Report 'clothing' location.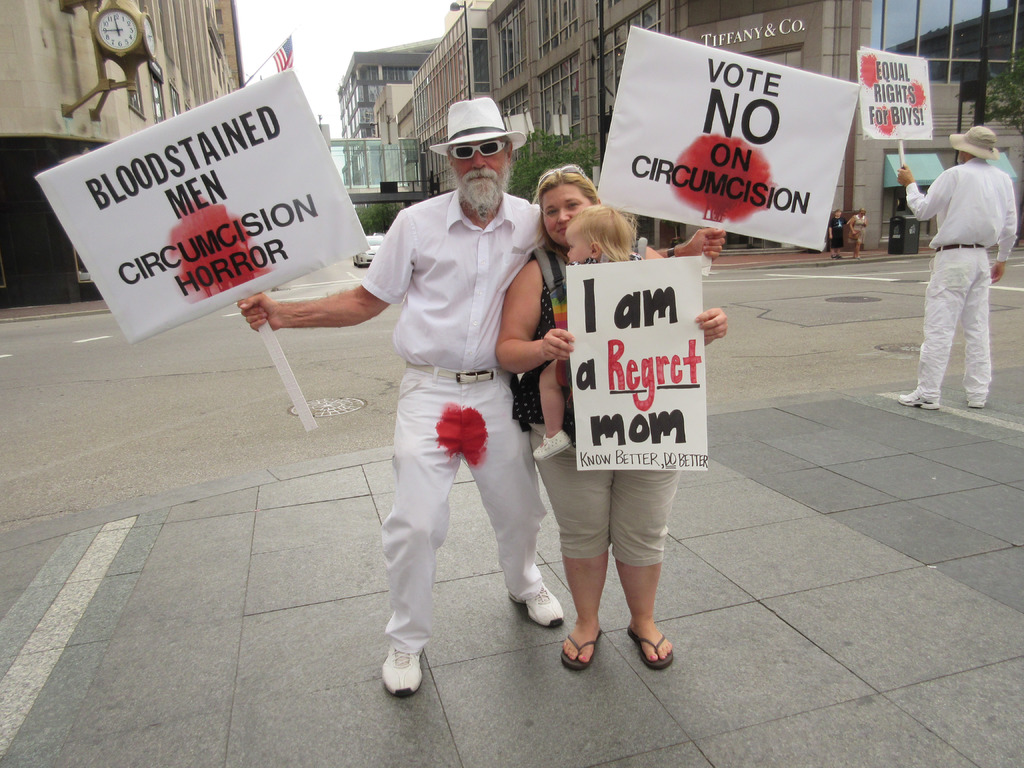
Report: <region>920, 159, 994, 403</region>.
